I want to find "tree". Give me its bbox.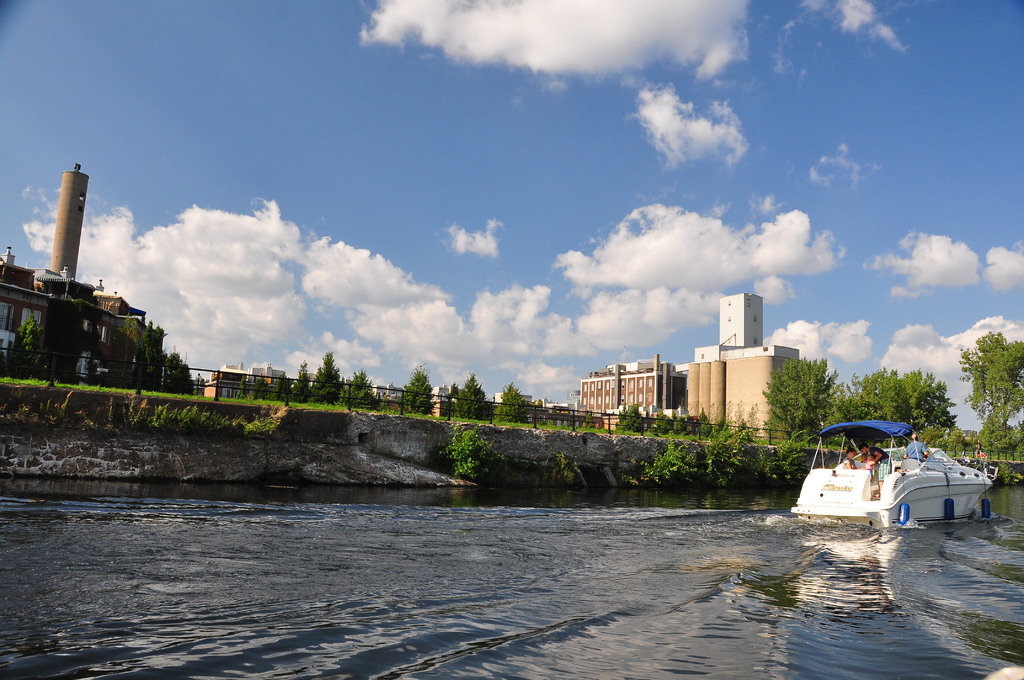
(x1=851, y1=365, x2=969, y2=451).
